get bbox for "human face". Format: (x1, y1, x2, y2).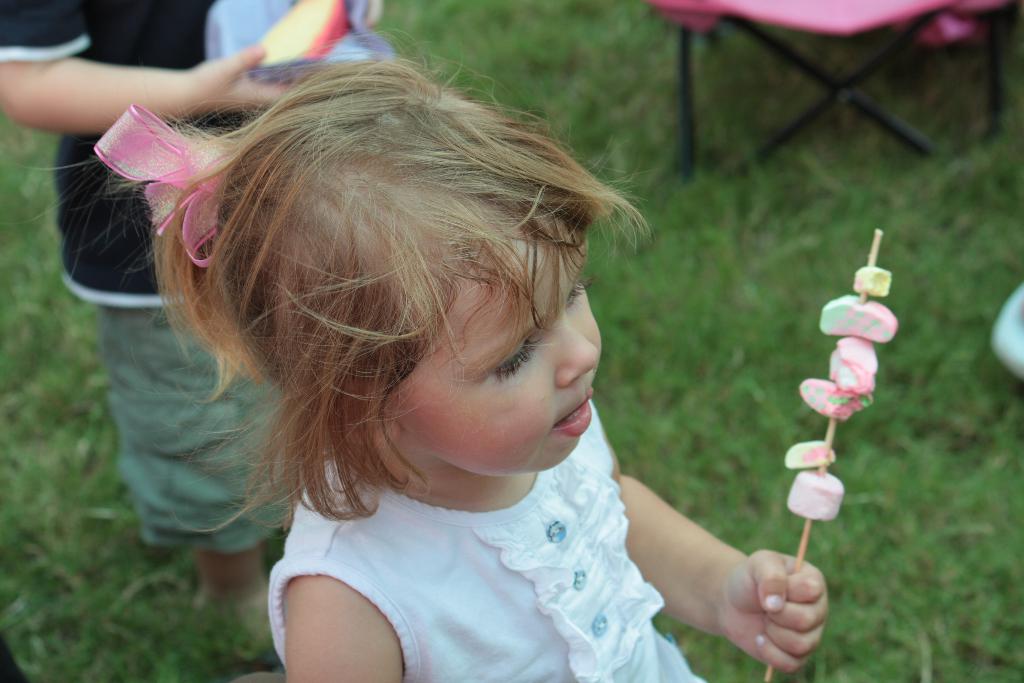
(381, 231, 602, 478).
